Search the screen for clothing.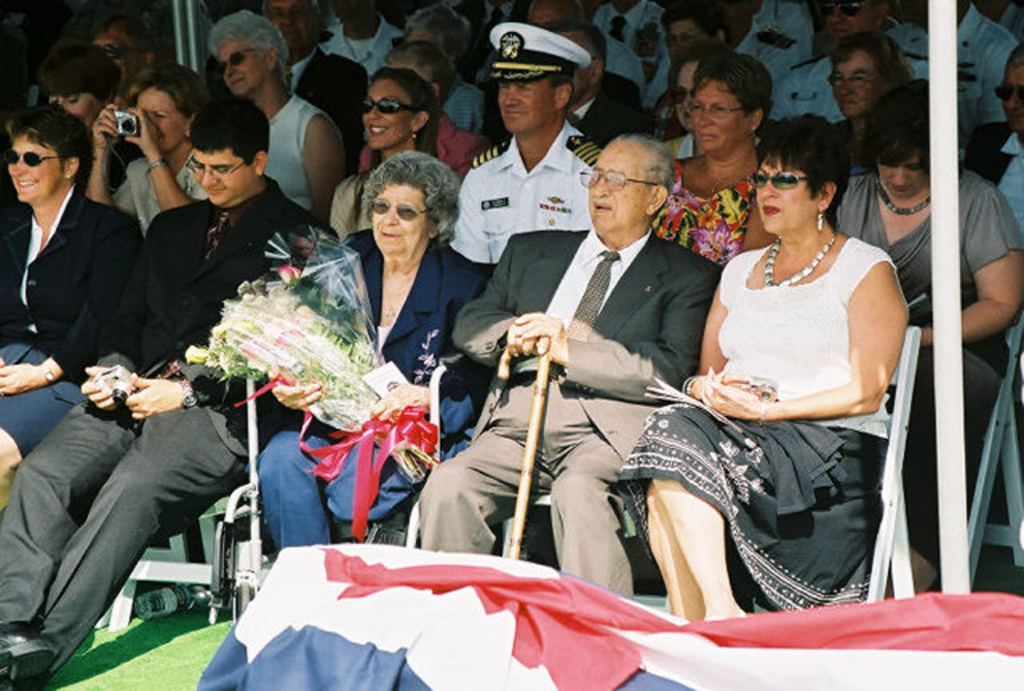
Found at bbox(645, 58, 668, 122).
